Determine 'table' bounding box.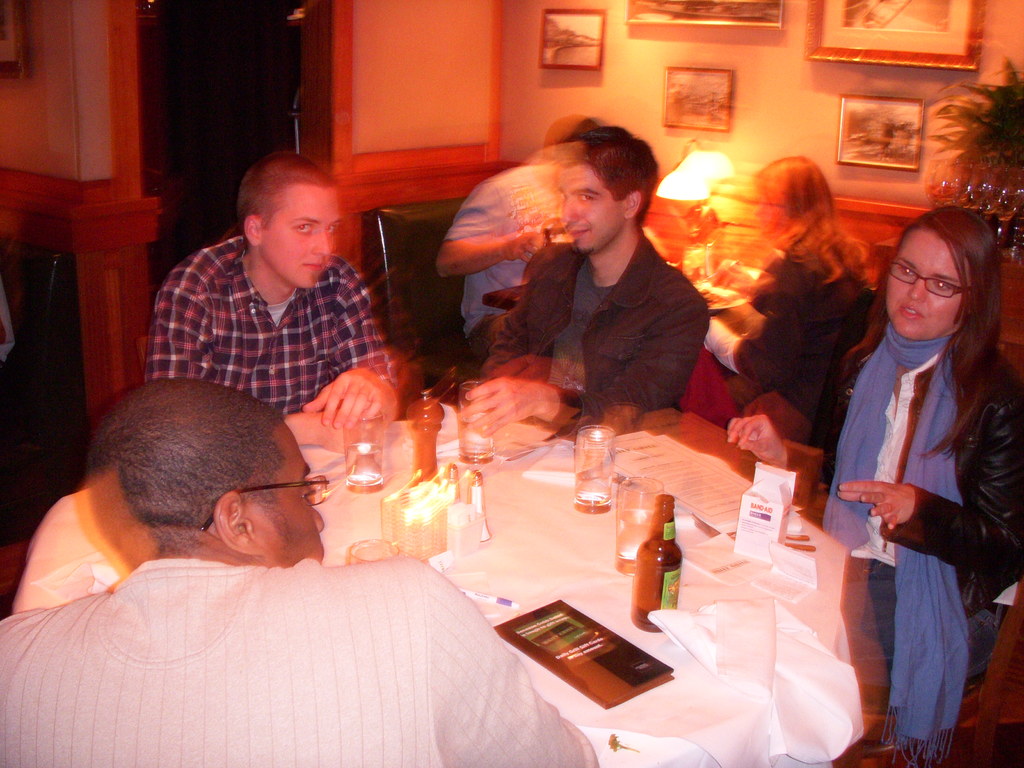
Determined: x1=4 y1=392 x2=861 y2=767.
